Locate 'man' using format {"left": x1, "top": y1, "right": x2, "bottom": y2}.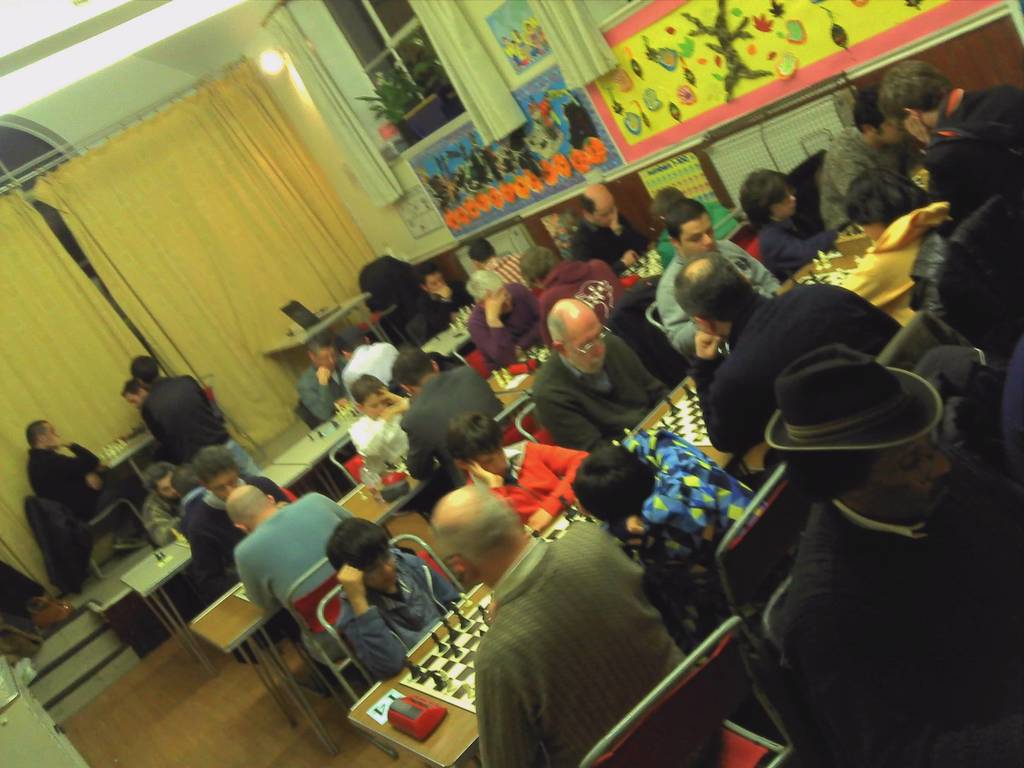
{"left": 534, "top": 296, "right": 671, "bottom": 456}.
